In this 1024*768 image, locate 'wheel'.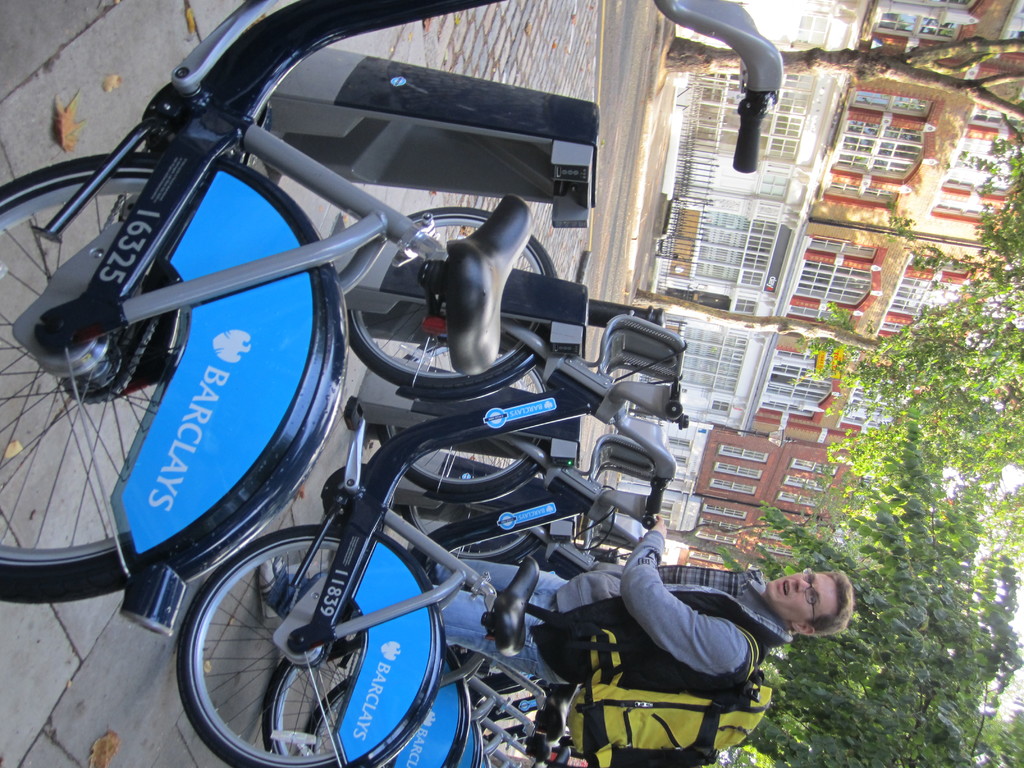
Bounding box: 308:669:481:767.
